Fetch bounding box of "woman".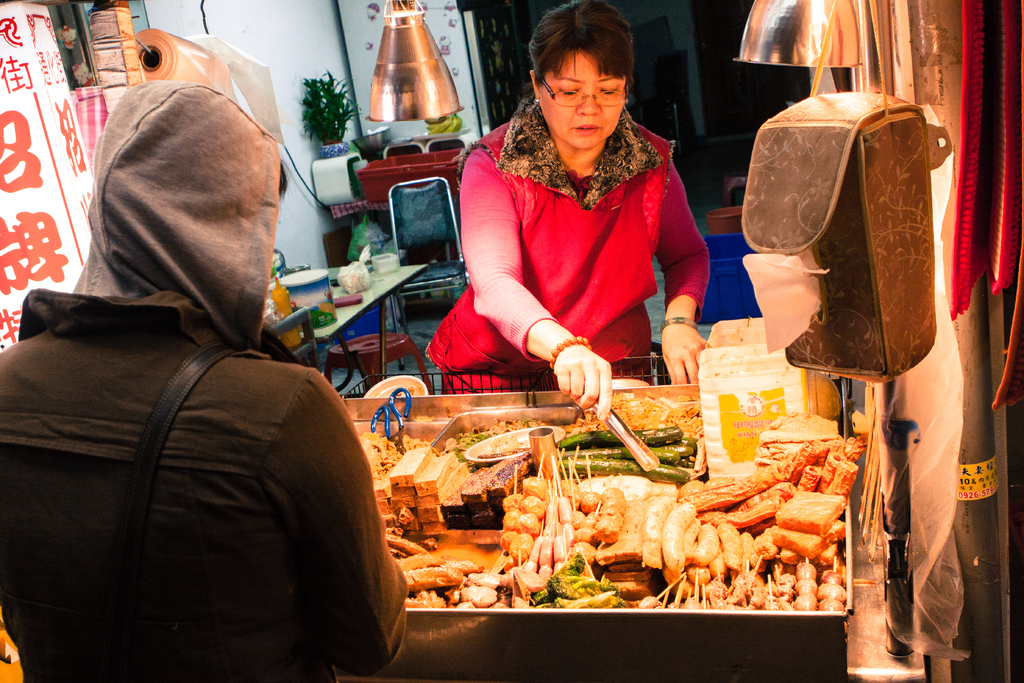
Bbox: l=438, t=36, r=721, b=400.
